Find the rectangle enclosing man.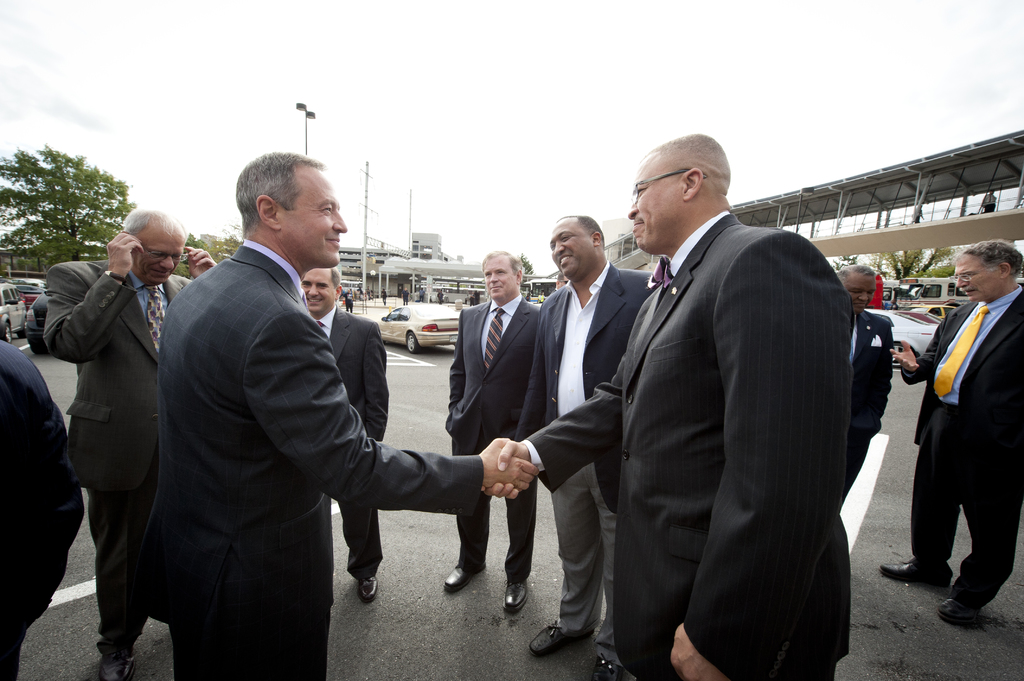
box=[39, 198, 220, 680].
